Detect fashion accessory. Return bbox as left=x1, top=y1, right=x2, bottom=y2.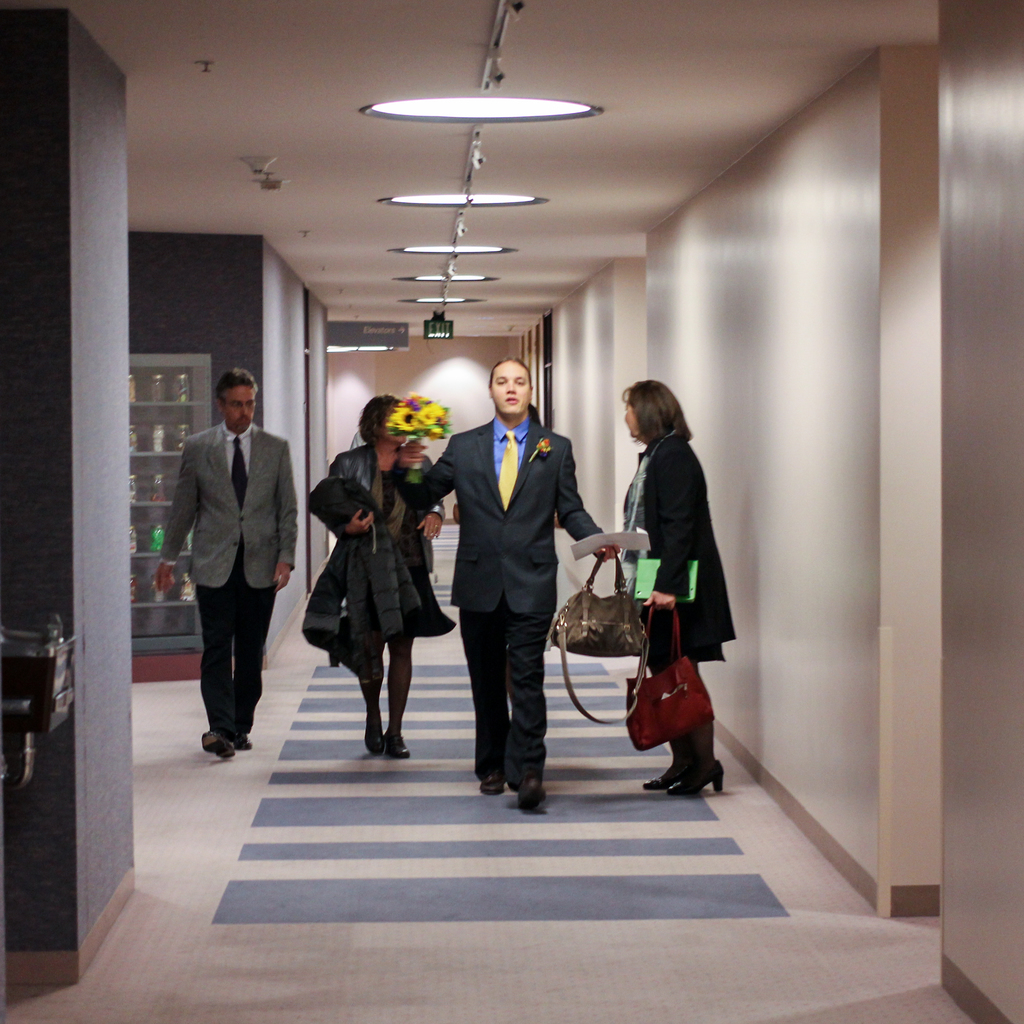
left=385, top=731, right=408, bottom=757.
